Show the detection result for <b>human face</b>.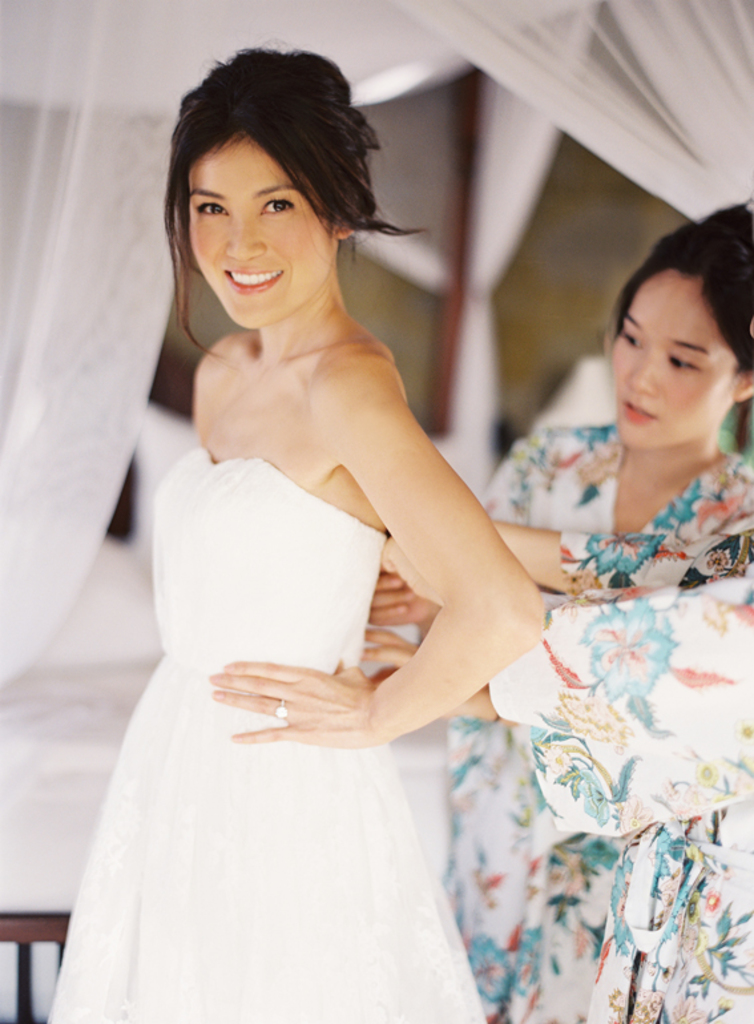
(x1=185, y1=134, x2=335, y2=326).
